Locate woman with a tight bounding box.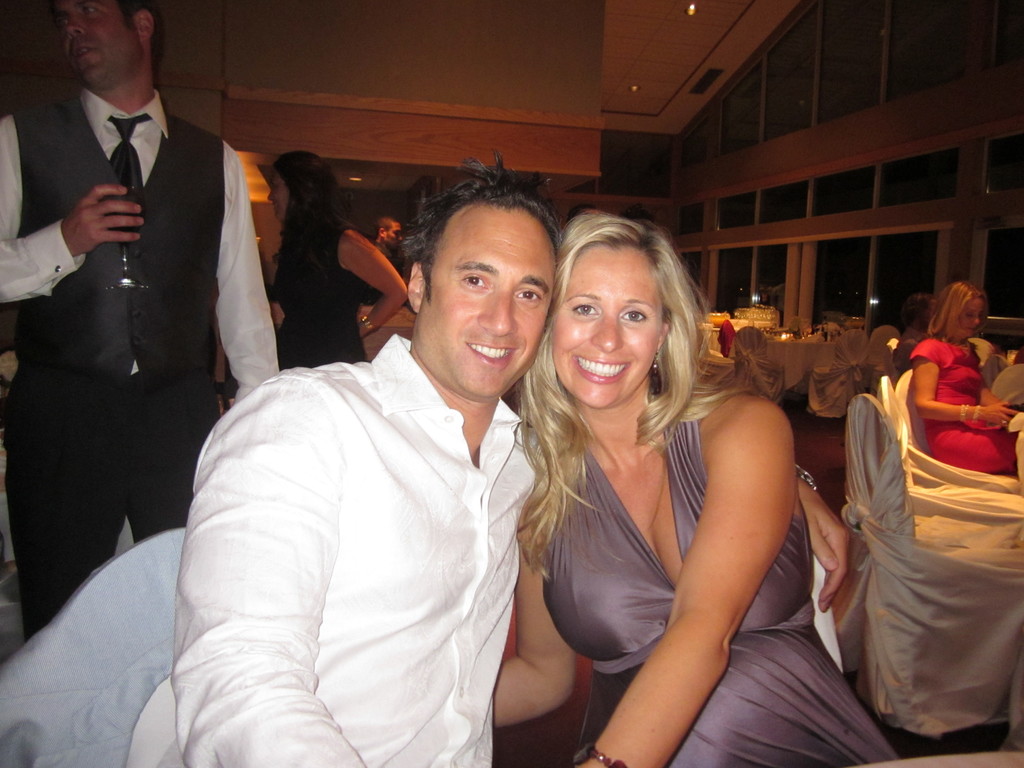
bbox=[492, 206, 896, 767].
